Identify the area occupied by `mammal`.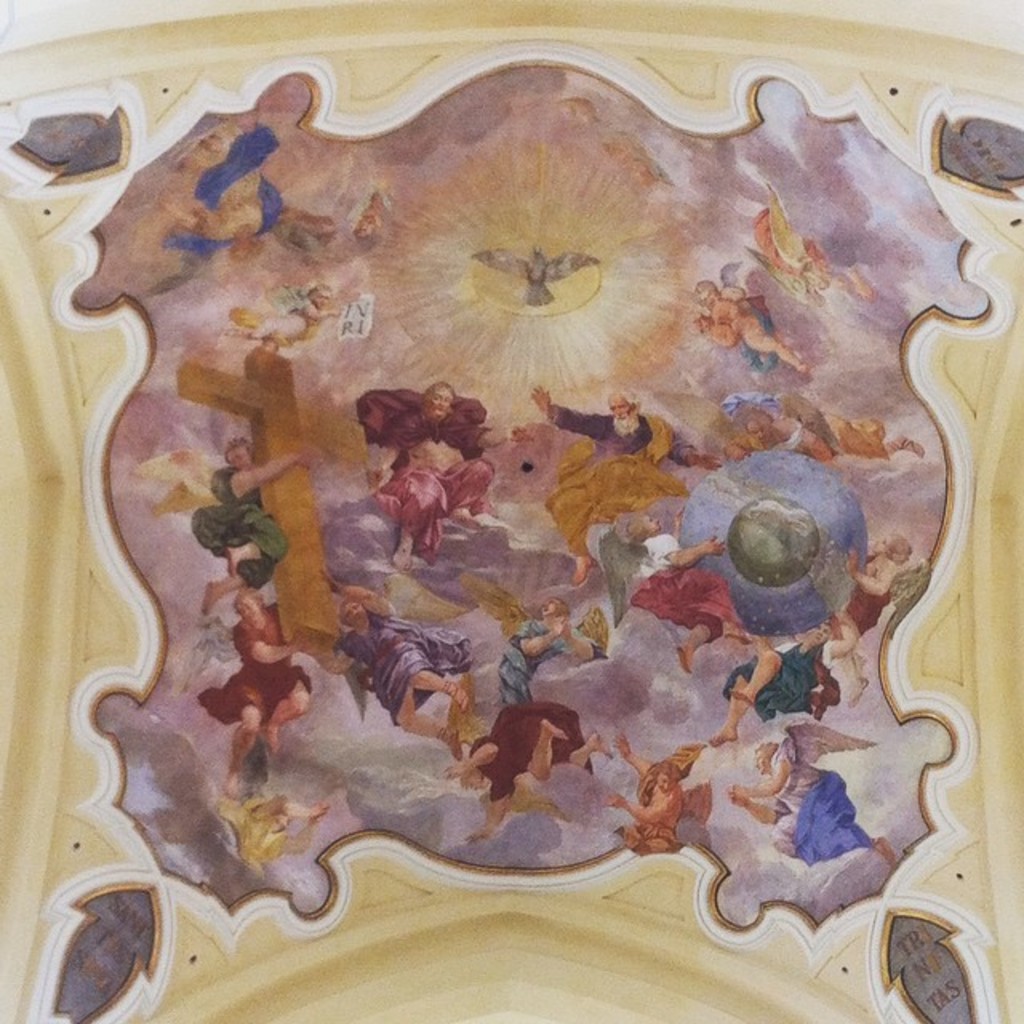
Area: 600, 731, 723, 853.
